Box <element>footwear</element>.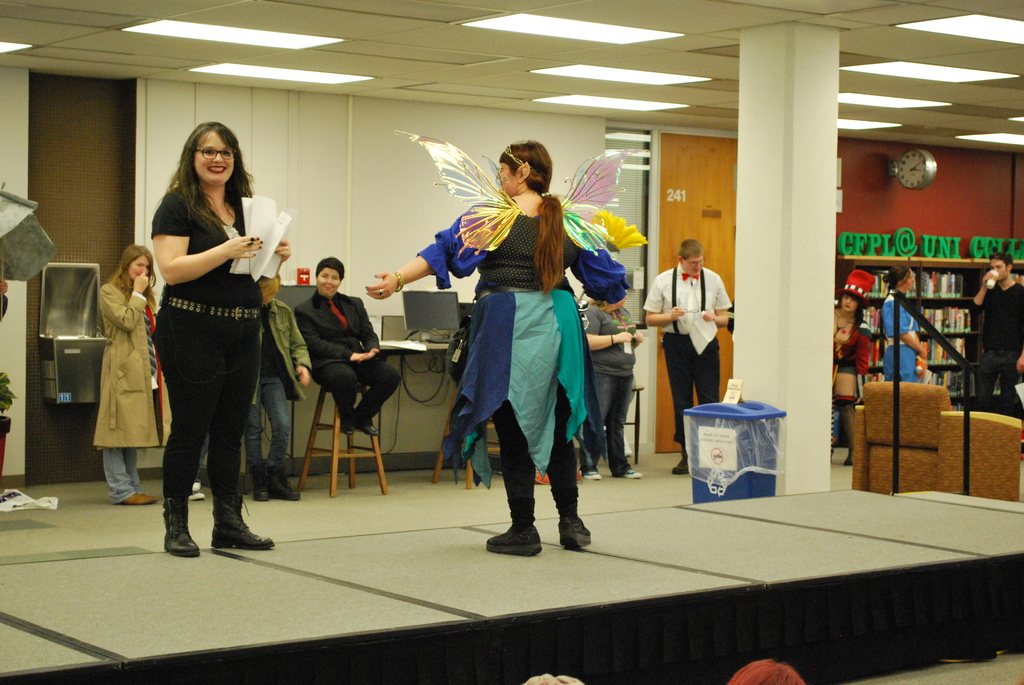
bbox=(212, 494, 280, 553).
